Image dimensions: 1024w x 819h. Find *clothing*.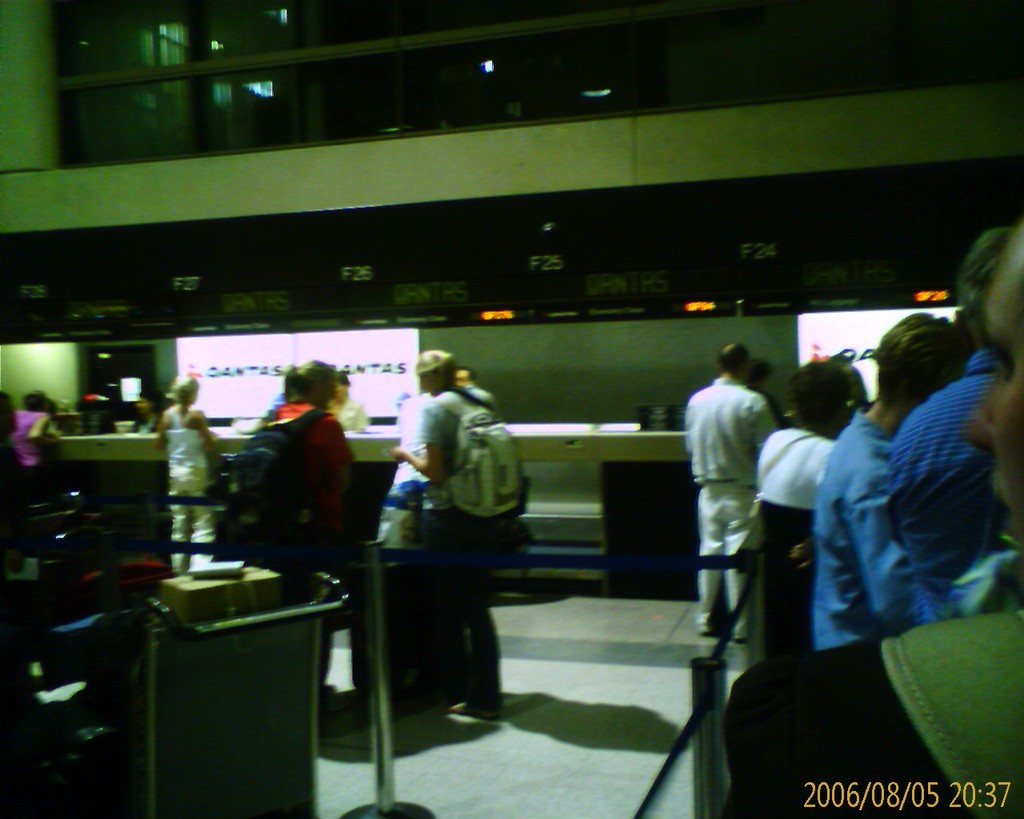
crop(720, 593, 1022, 818).
